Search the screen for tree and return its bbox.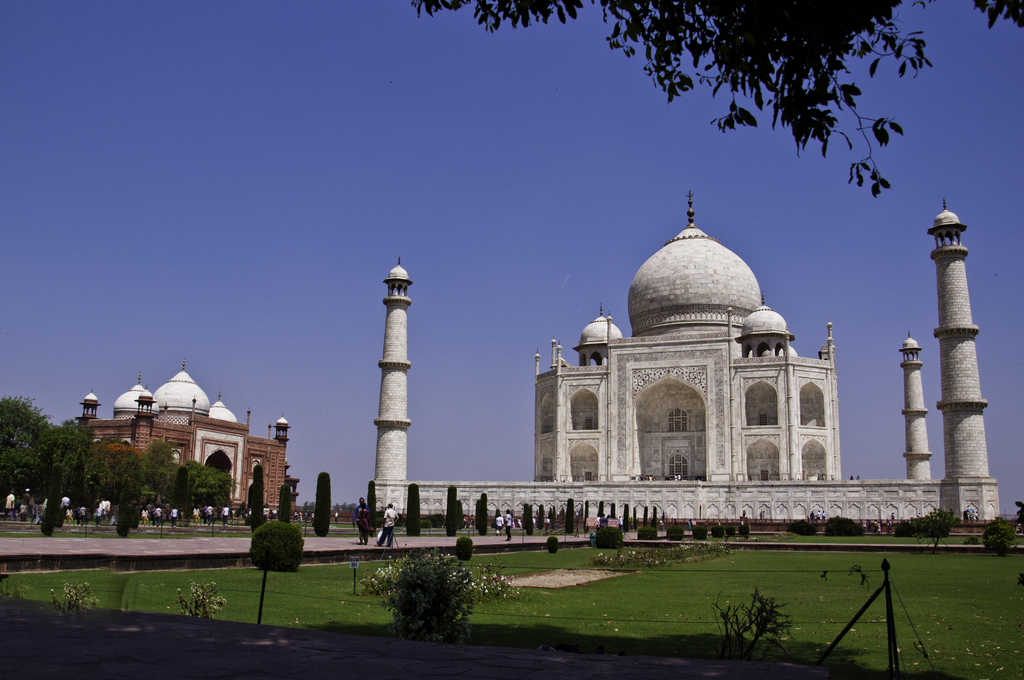
Found: 908:510:948:544.
